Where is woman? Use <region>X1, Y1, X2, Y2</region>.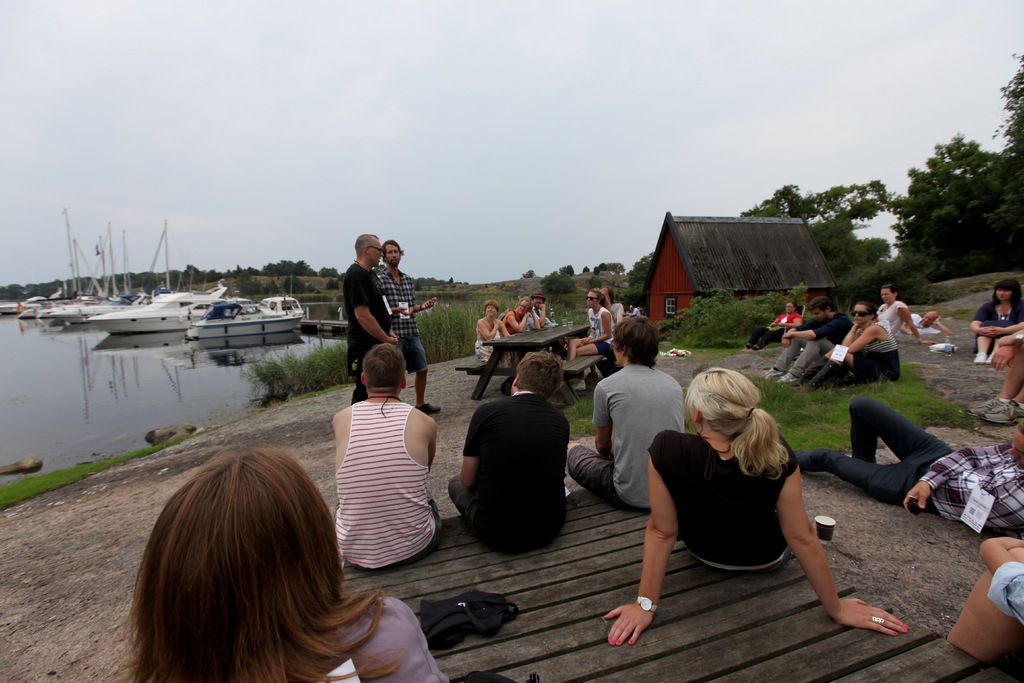
<region>315, 236, 451, 593</region>.
